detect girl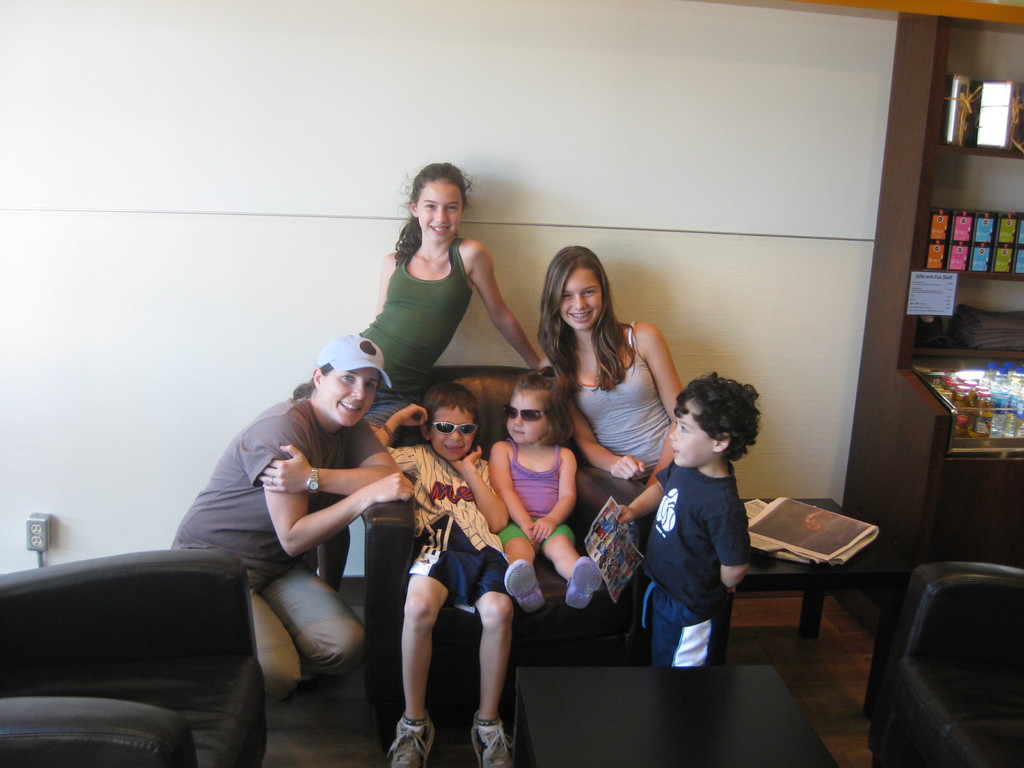
crop(305, 161, 539, 593)
